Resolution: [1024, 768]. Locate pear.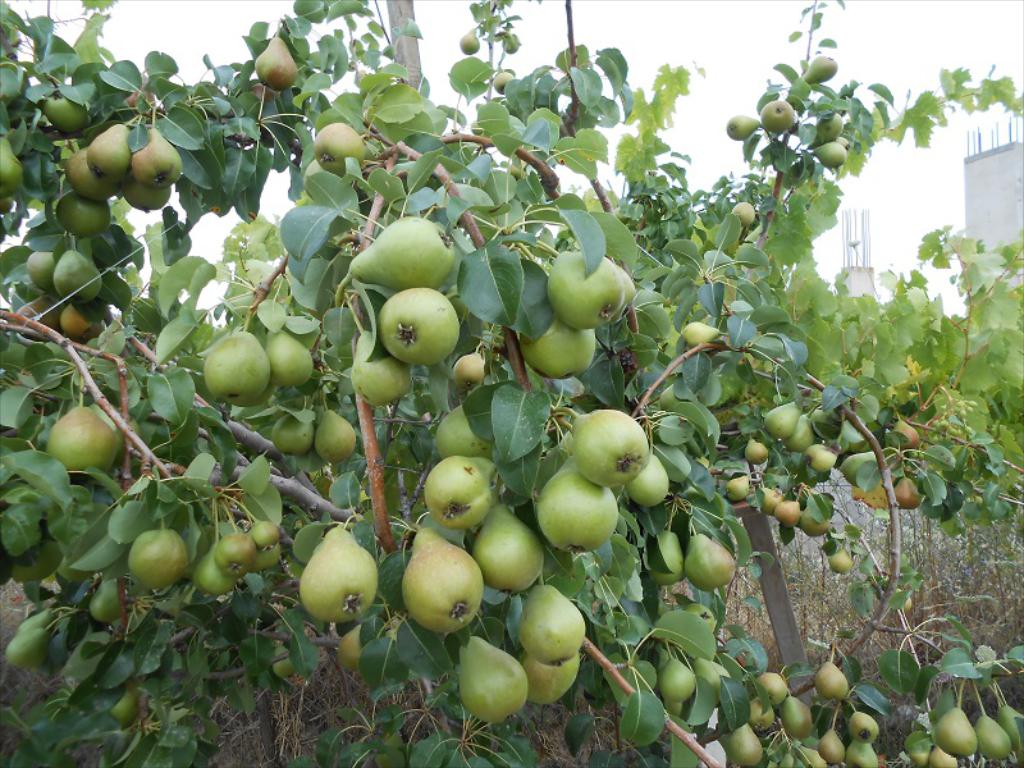
(left=351, top=214, right=458, bottom=289).
